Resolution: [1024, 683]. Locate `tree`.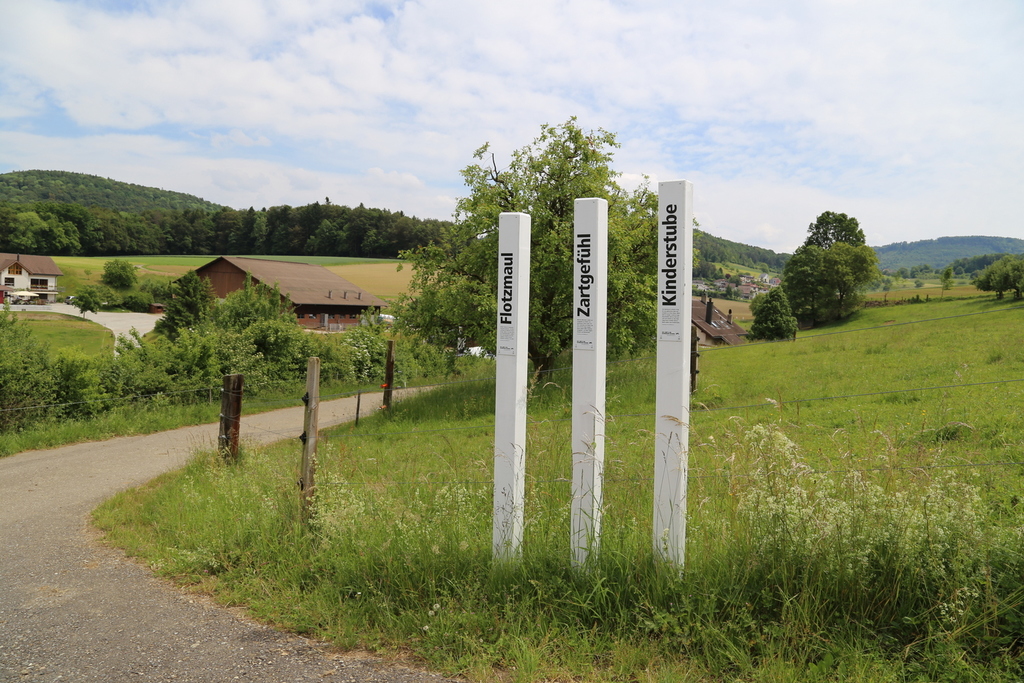
<box>779,193,887,329</box>.
